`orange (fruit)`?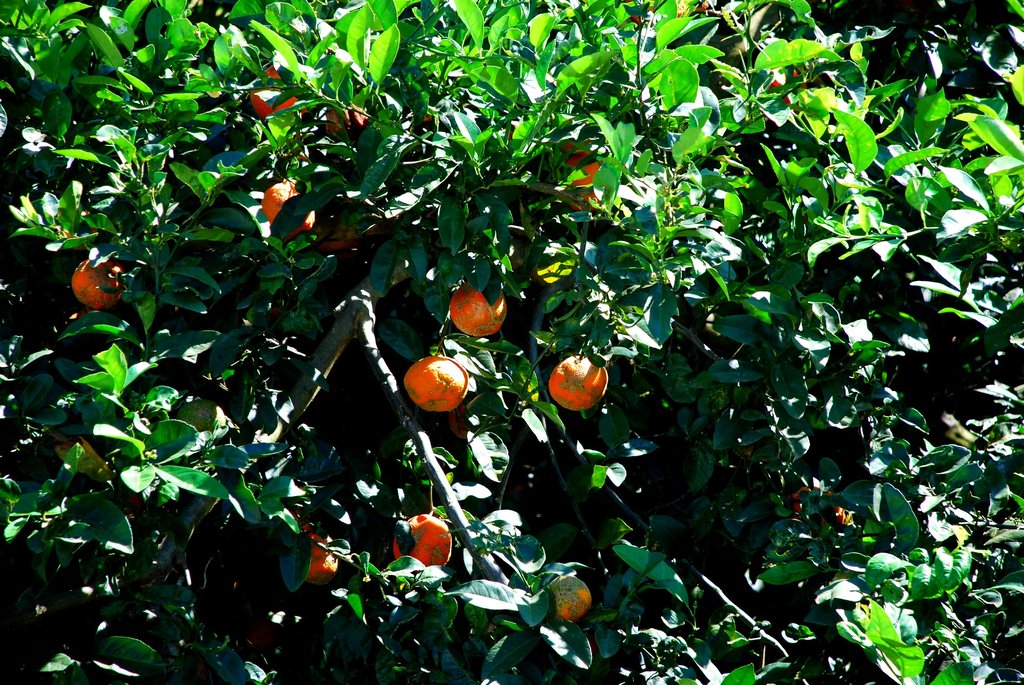
(253,175,303,222)
